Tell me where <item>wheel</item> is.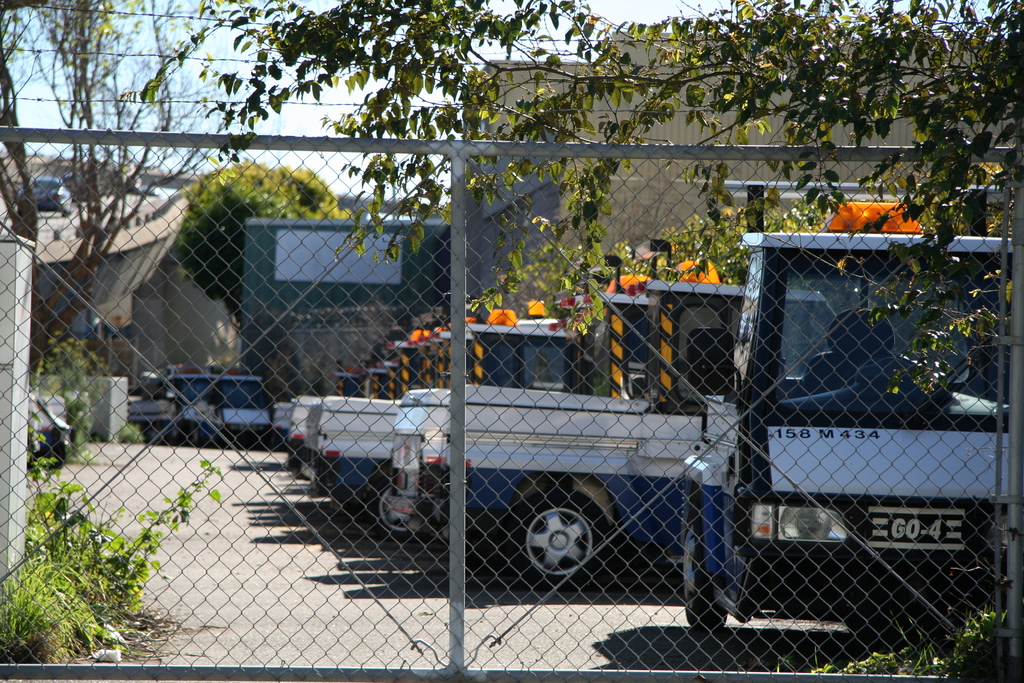
<item>wheel</item> is at detection(524, 497, 615, 584).
